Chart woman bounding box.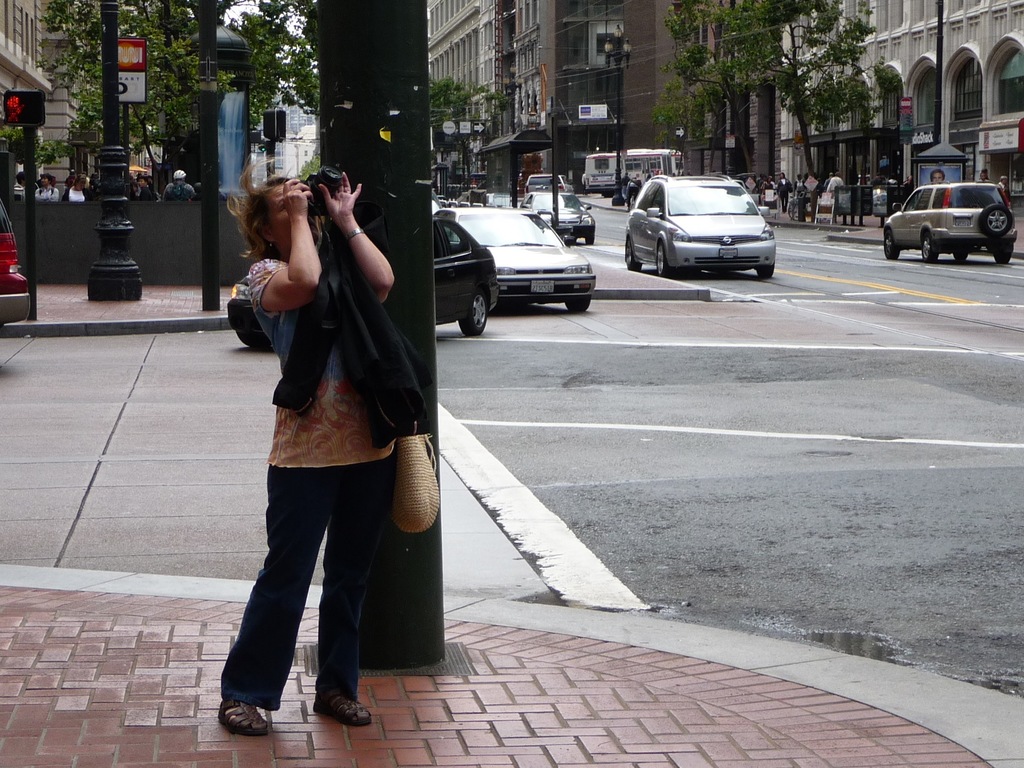
Charted: (999,177,1010,195).
